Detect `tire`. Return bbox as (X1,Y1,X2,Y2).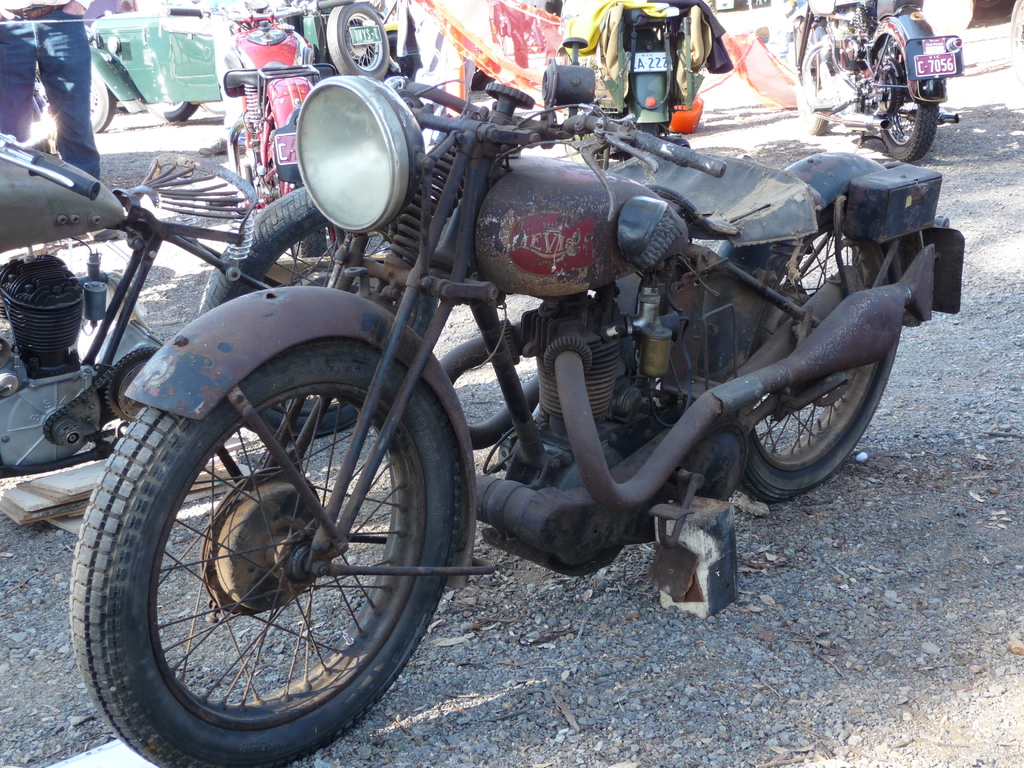
(794,20,829,133).
